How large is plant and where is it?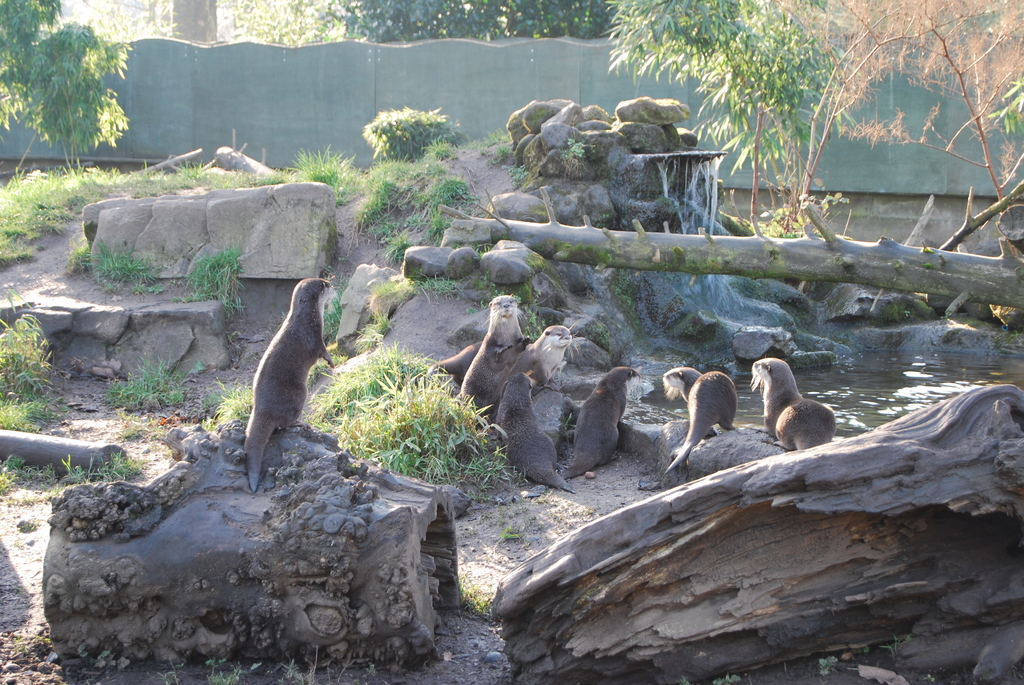
Bounding box: detection(360, 141, 478, 264).
